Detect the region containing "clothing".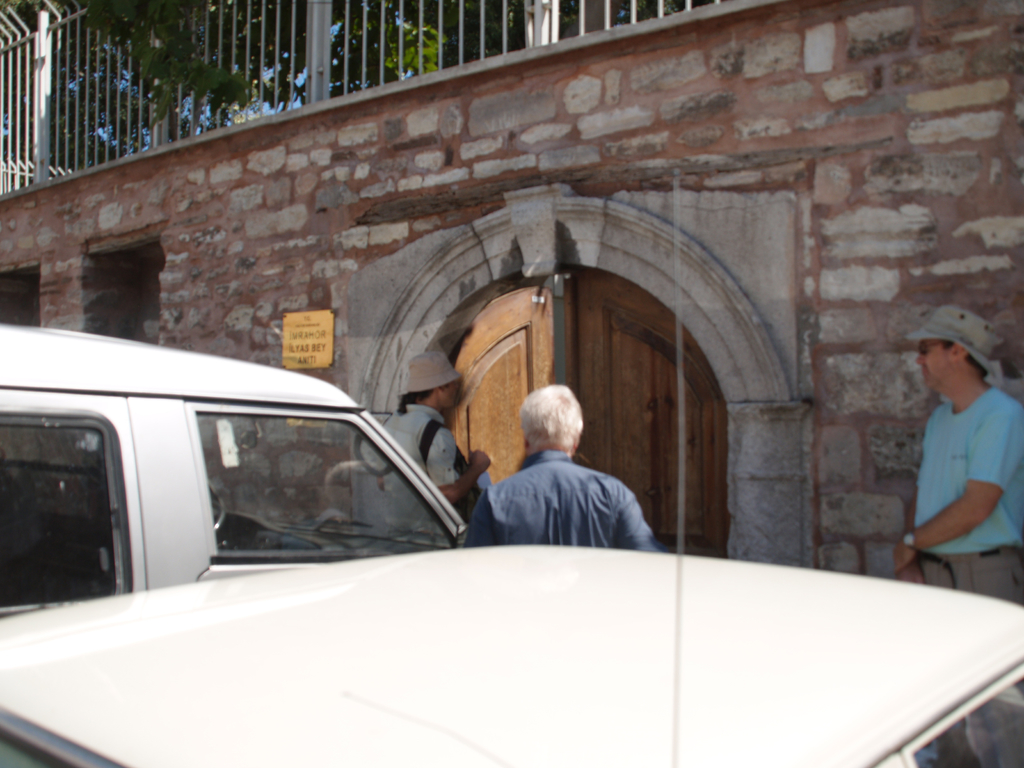
bbox(916, 382, 1023, 604).
